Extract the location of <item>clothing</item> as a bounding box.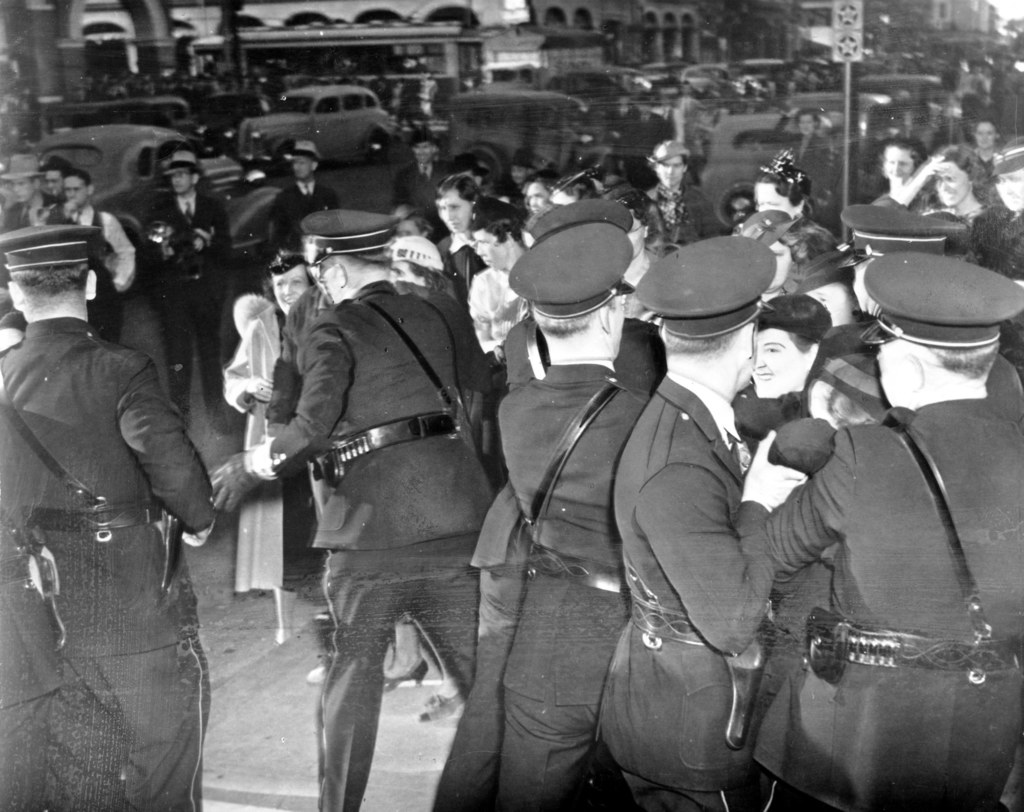
<bbox>276, 291, 342, 557</bbox>.
